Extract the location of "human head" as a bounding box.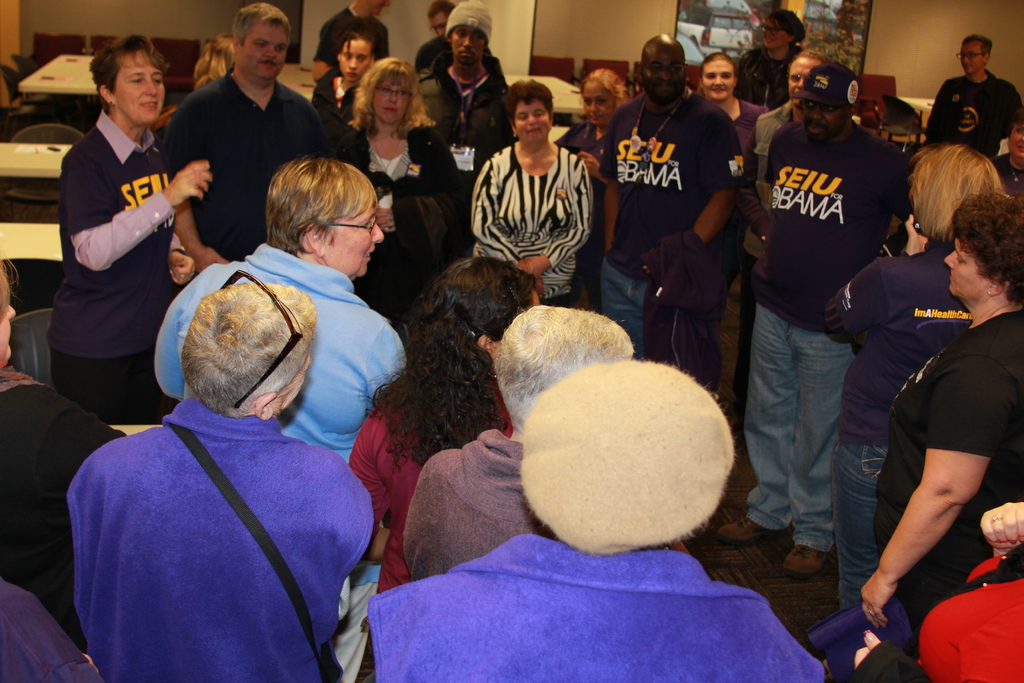
x1=957, y1=34, x2=998, y2=76.
